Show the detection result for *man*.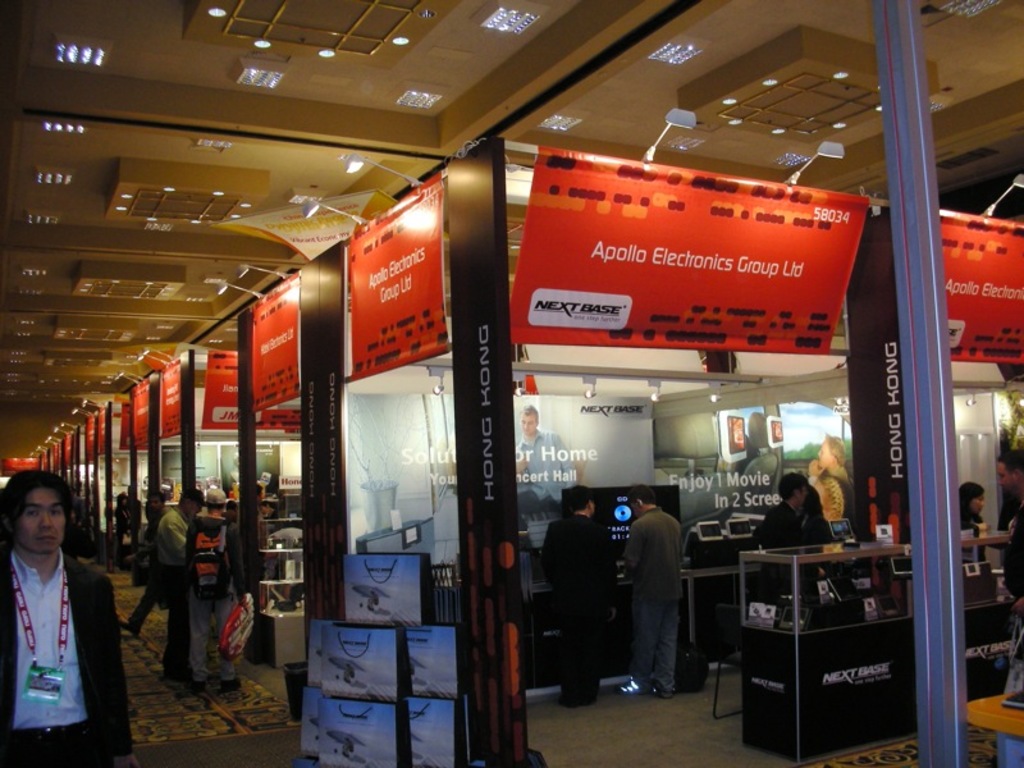
(x1=758, y1=472, x2=808, y2=552).
